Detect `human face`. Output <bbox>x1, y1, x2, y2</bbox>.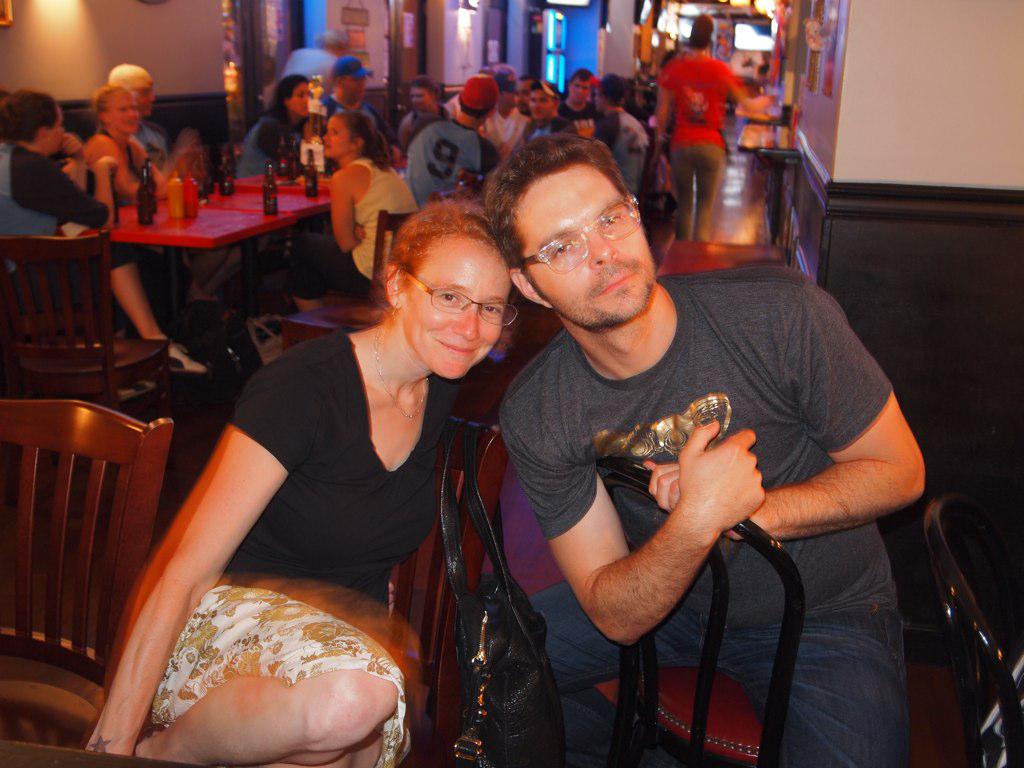
<bbox>47, 104, 68, 155</bbox>.
